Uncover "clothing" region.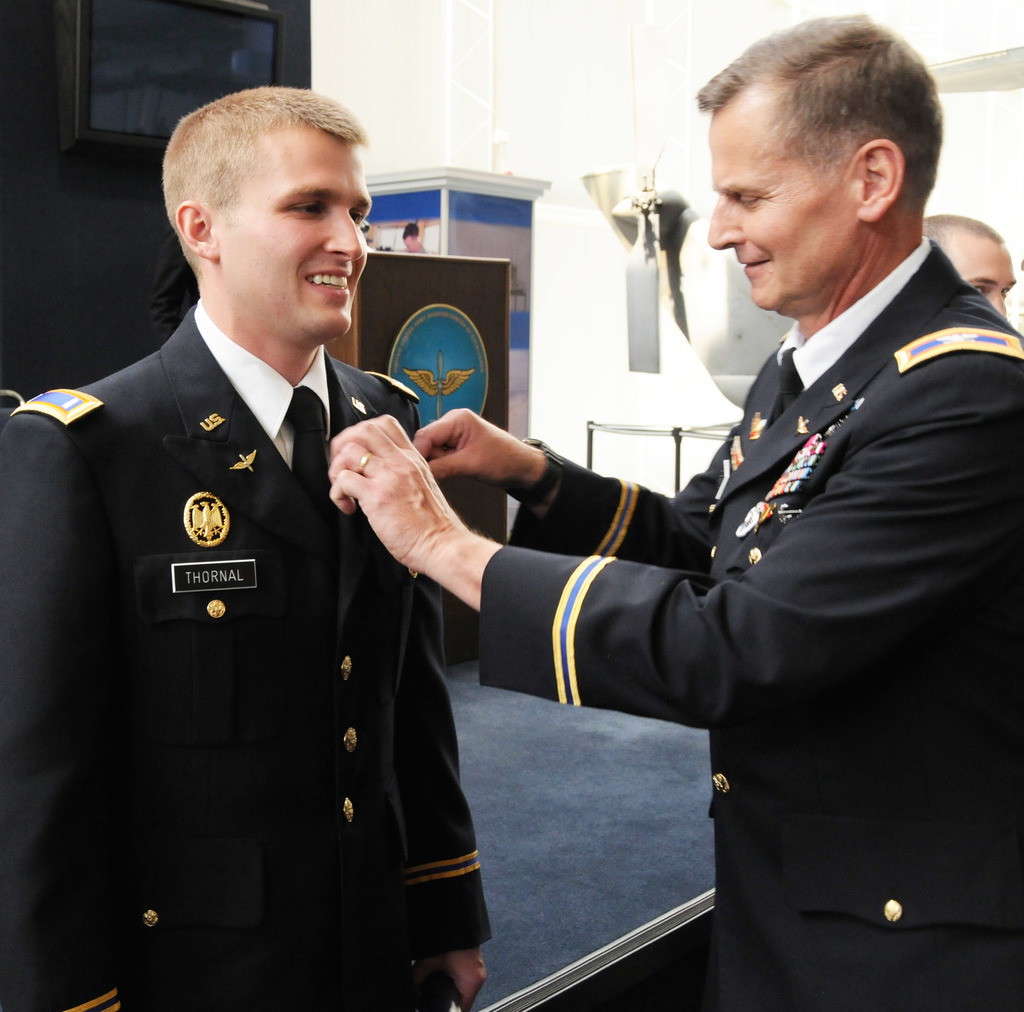
Uncovered: pyautogui.locateOnScreen(13, 243, 478, 976).
